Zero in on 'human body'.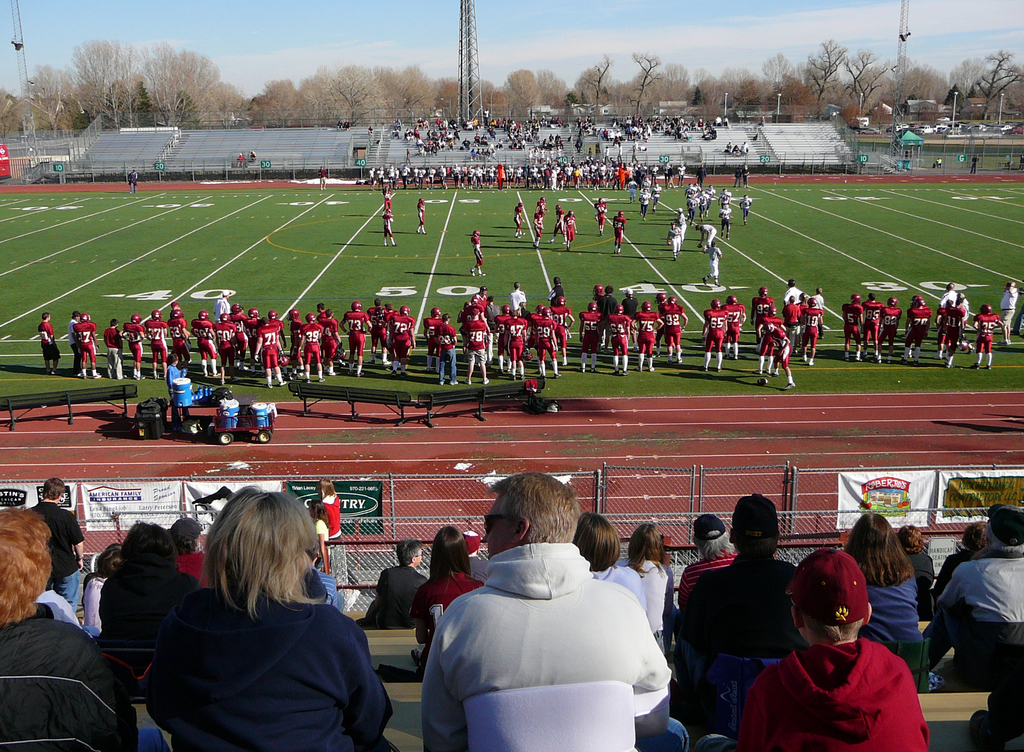
Zeroed in: <box>577,302,600,380</box>.
